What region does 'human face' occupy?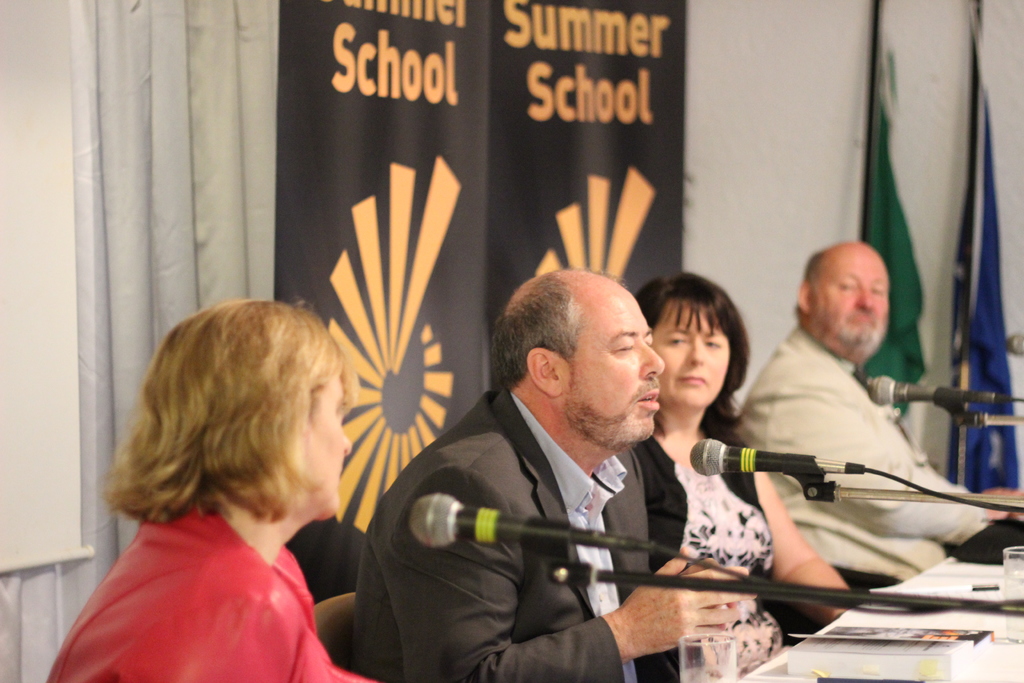
box=[572, 299, 664, 441].
